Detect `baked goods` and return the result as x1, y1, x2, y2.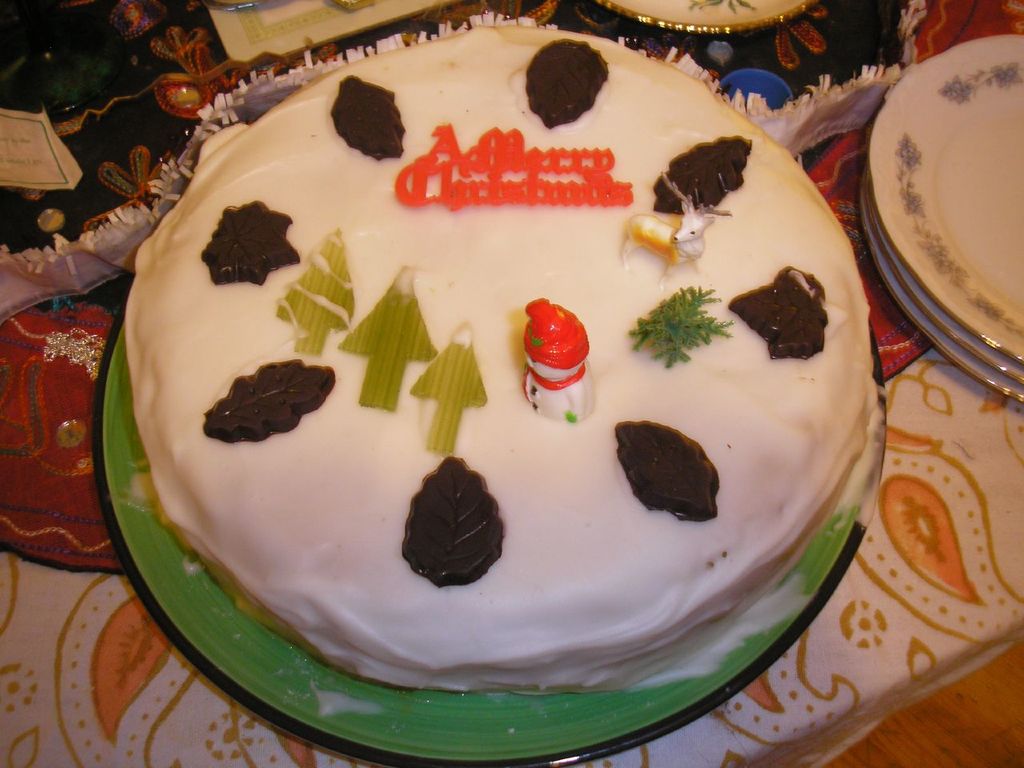
78, 54, 917, 761.
